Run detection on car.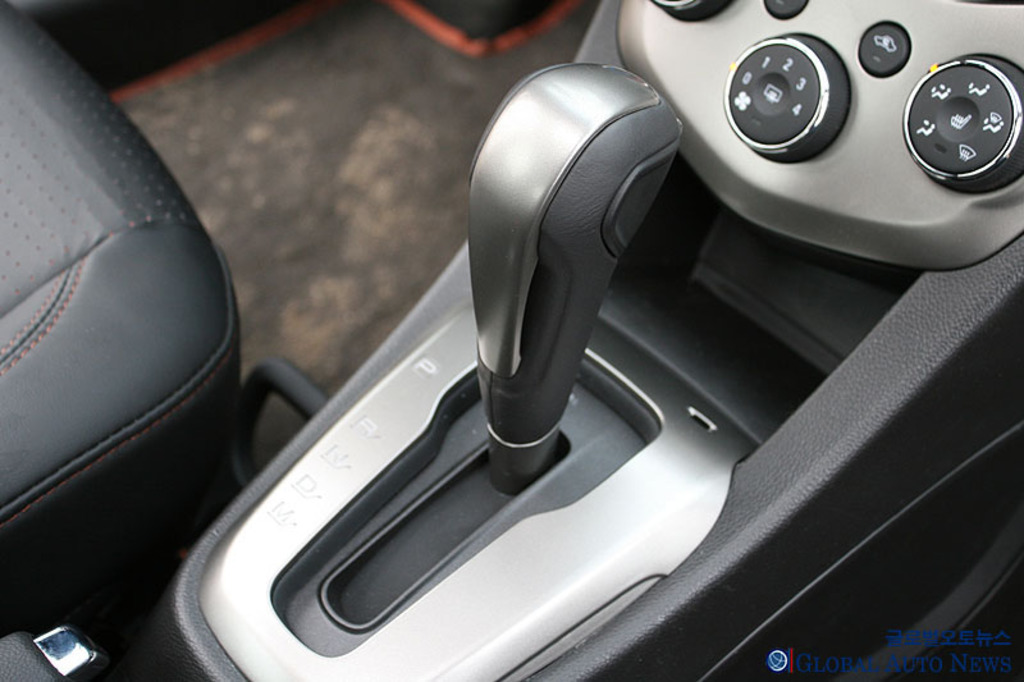
Result: detection(0, 0, 1023, 681).
